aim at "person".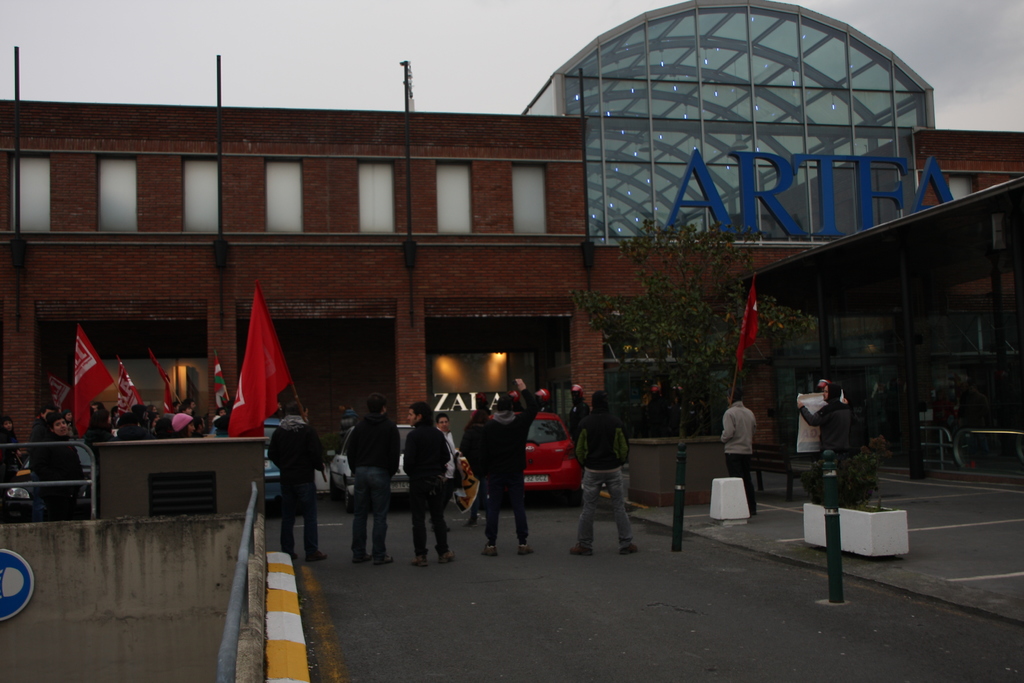
Aimed at 266,391,330,563.
